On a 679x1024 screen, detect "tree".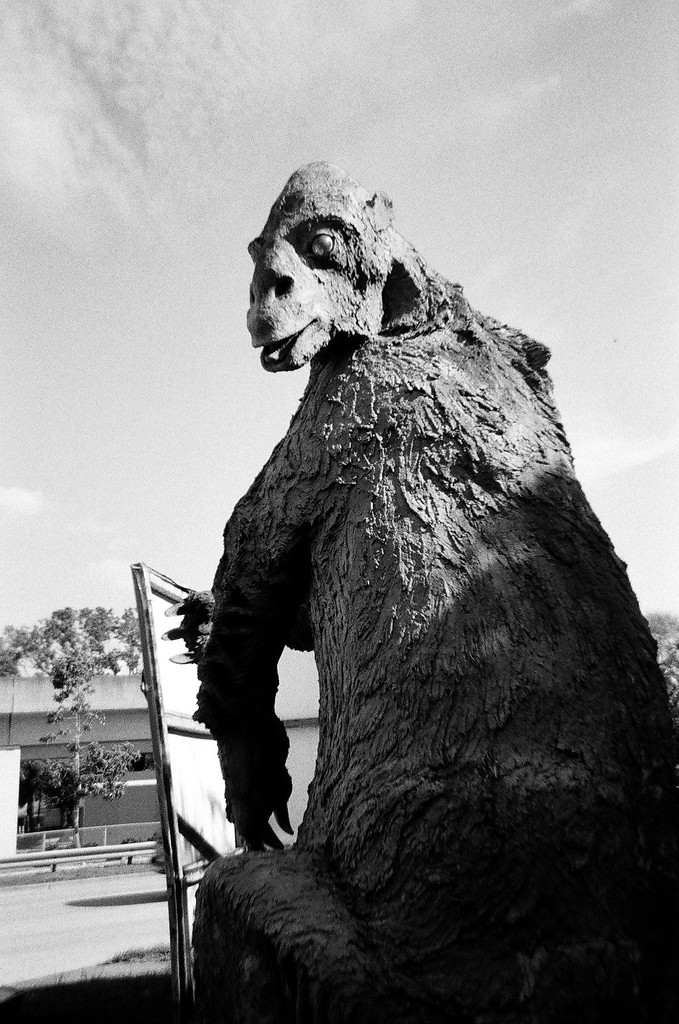
{"x1": 643, "y1": 603, "x2": 678, "y2": 717}.
